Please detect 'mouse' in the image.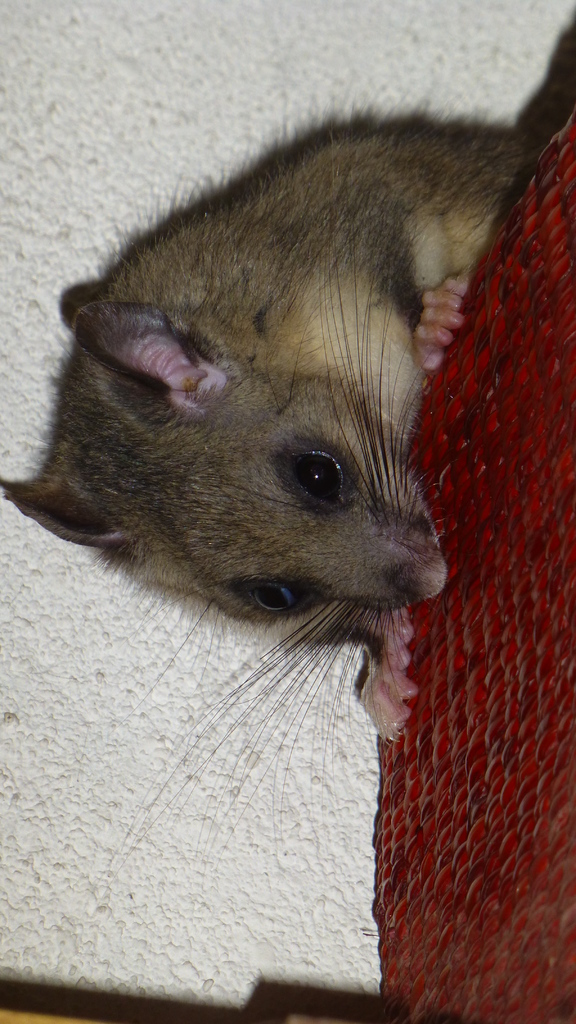
box(0, 34, 575, 804).
